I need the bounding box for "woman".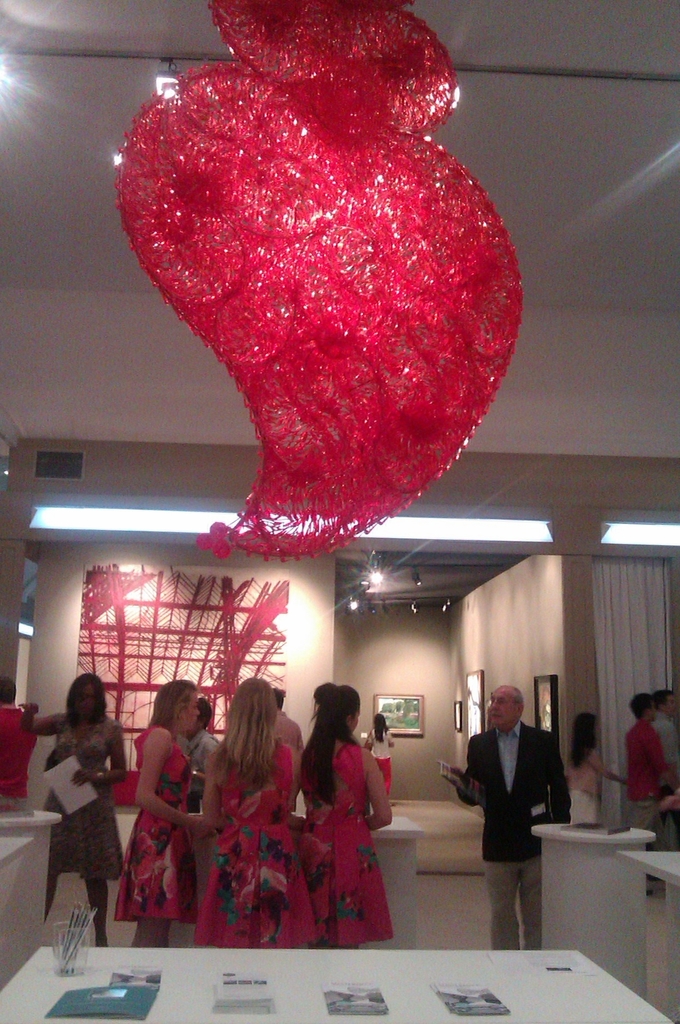
Here it is: <box>560,708,628,825</box>.
